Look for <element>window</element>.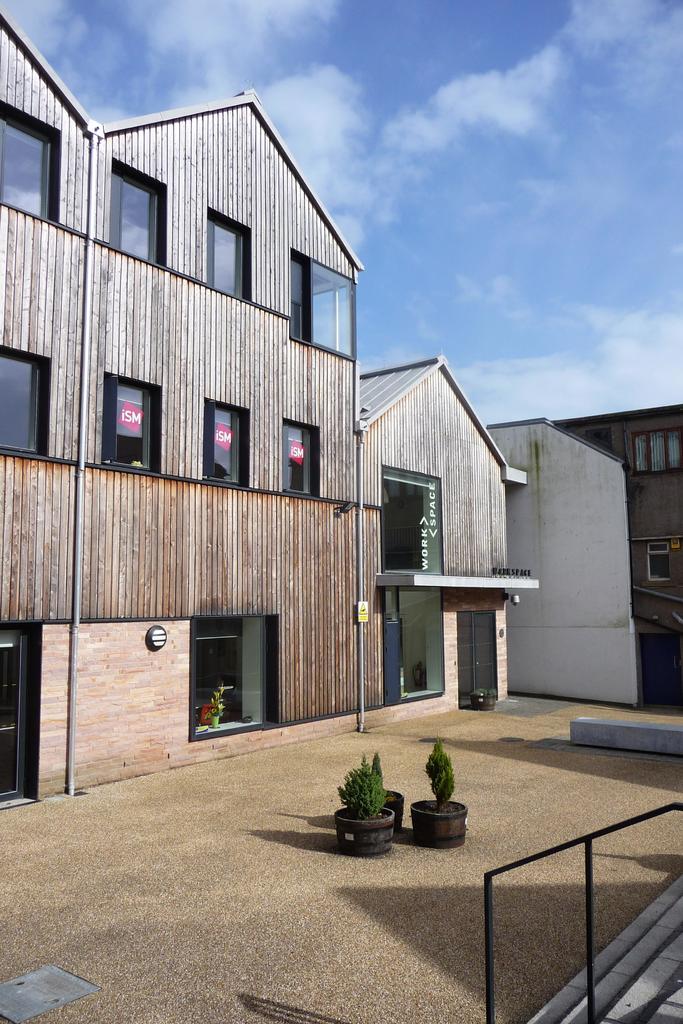
Found: l=645, t=543, r=675, b=580.
